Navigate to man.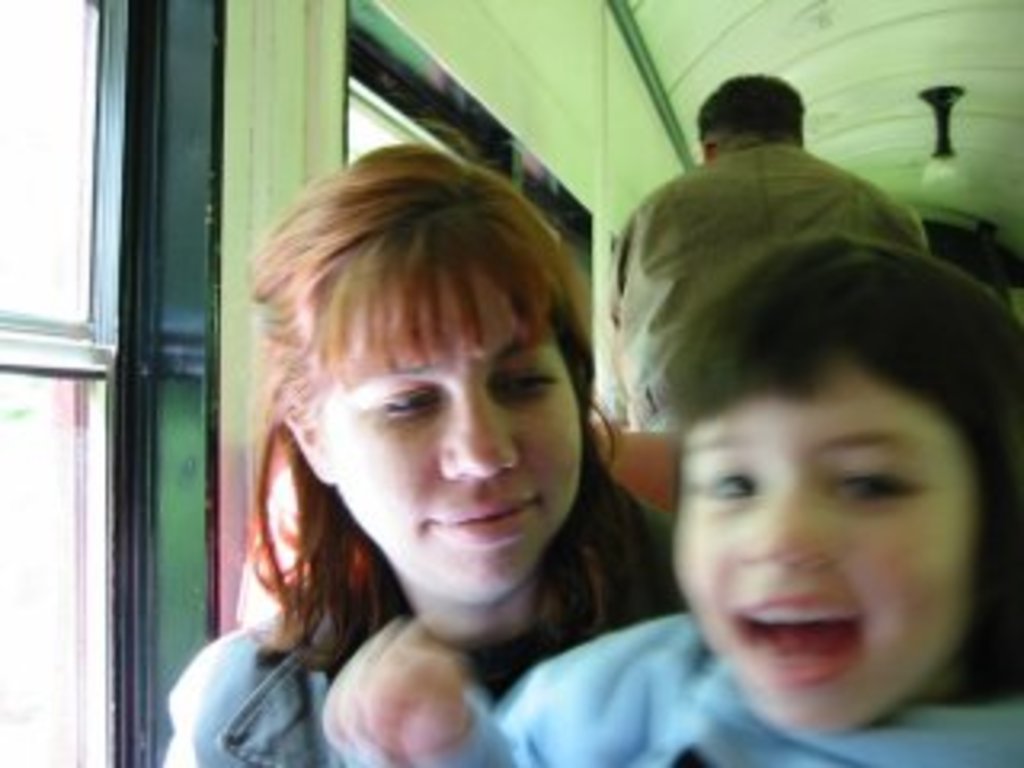
Navigation target: pyautogui.locateOnScreen(608, 64, 941, 422).
